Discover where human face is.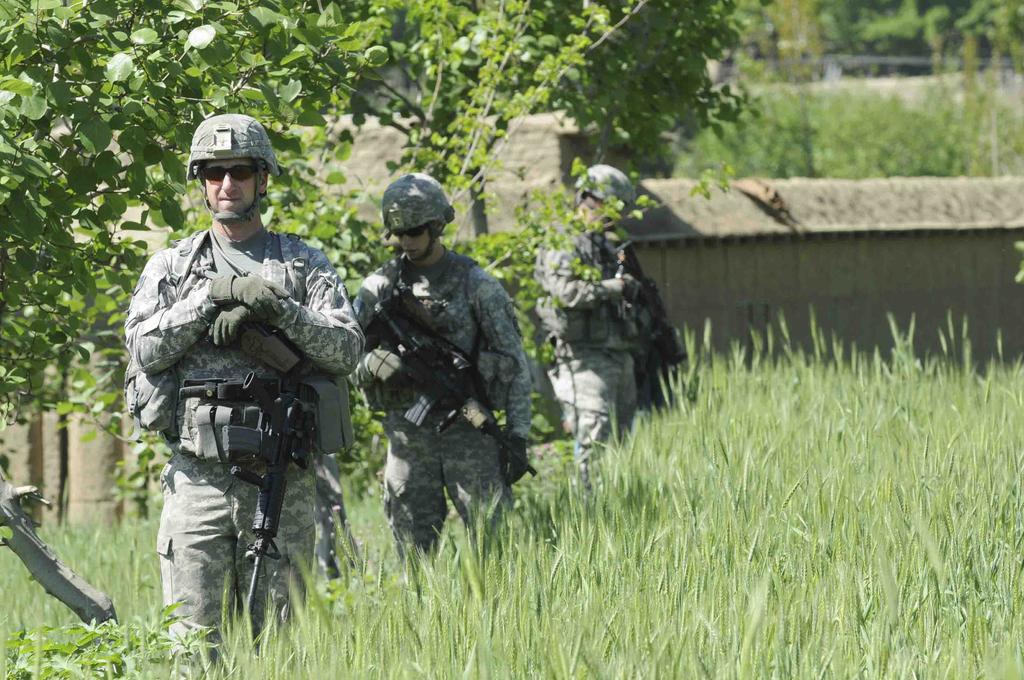
Discovered at 202/161/255/220.
